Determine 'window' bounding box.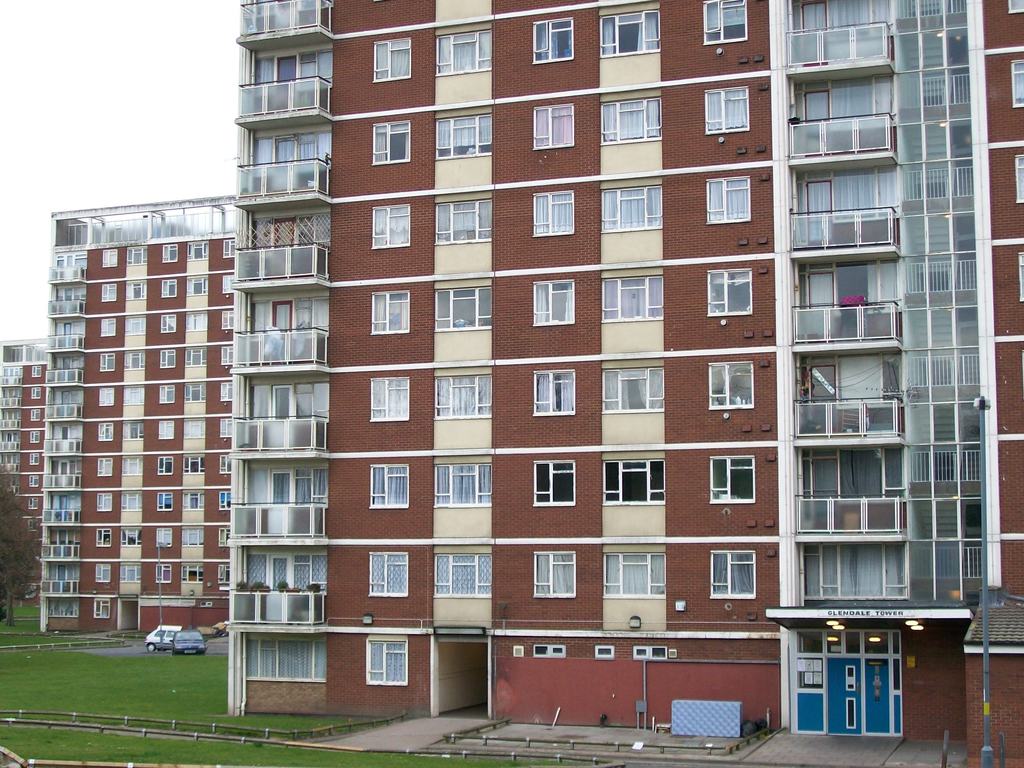
Determined: x1=835, y1=353, x2=895, y2=398.
